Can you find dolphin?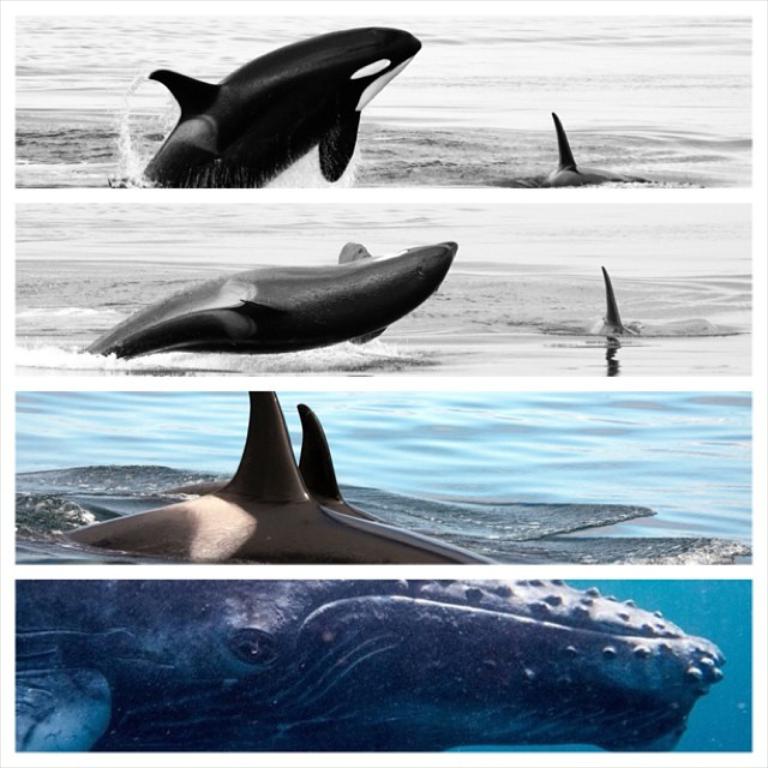
Yes, bounding box: [left=156, top=397, right=394, bottom=526].
